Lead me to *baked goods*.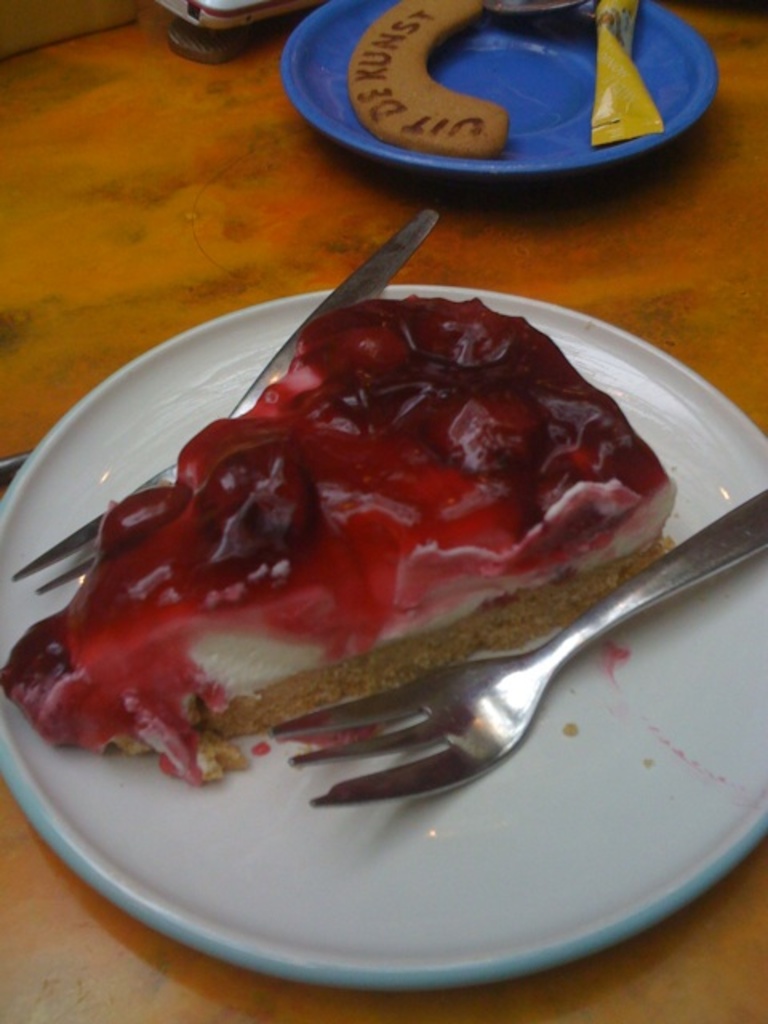
Lead to crop(0, 298, 685, 789).
